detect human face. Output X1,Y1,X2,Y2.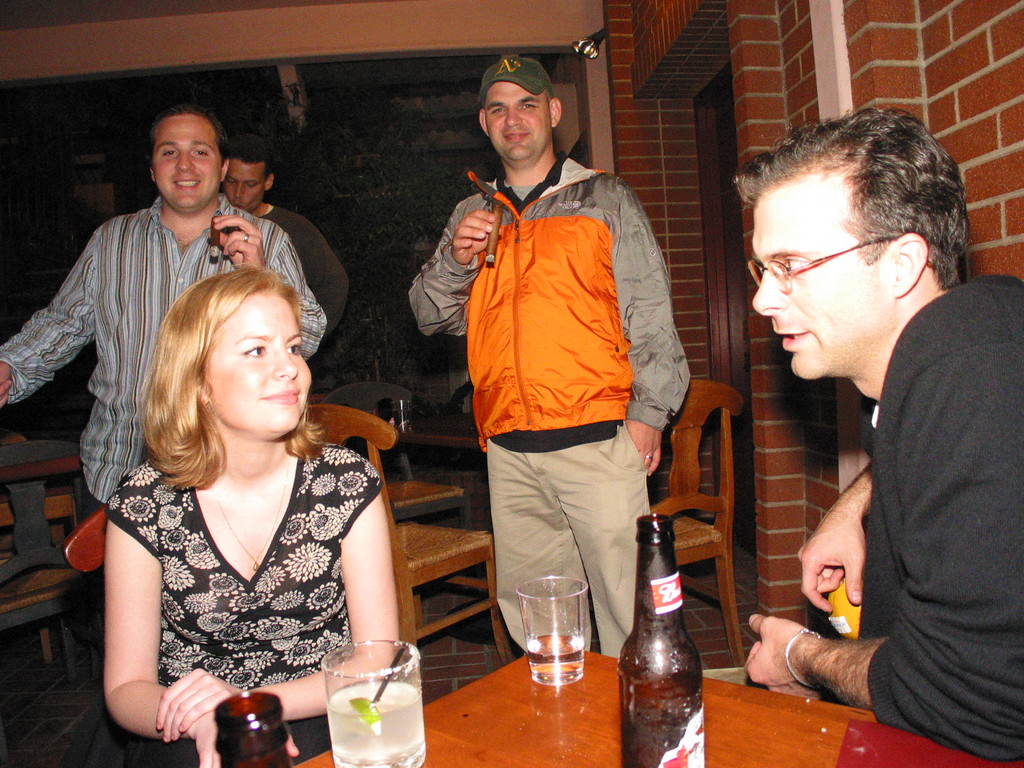
205,290,315,428.
